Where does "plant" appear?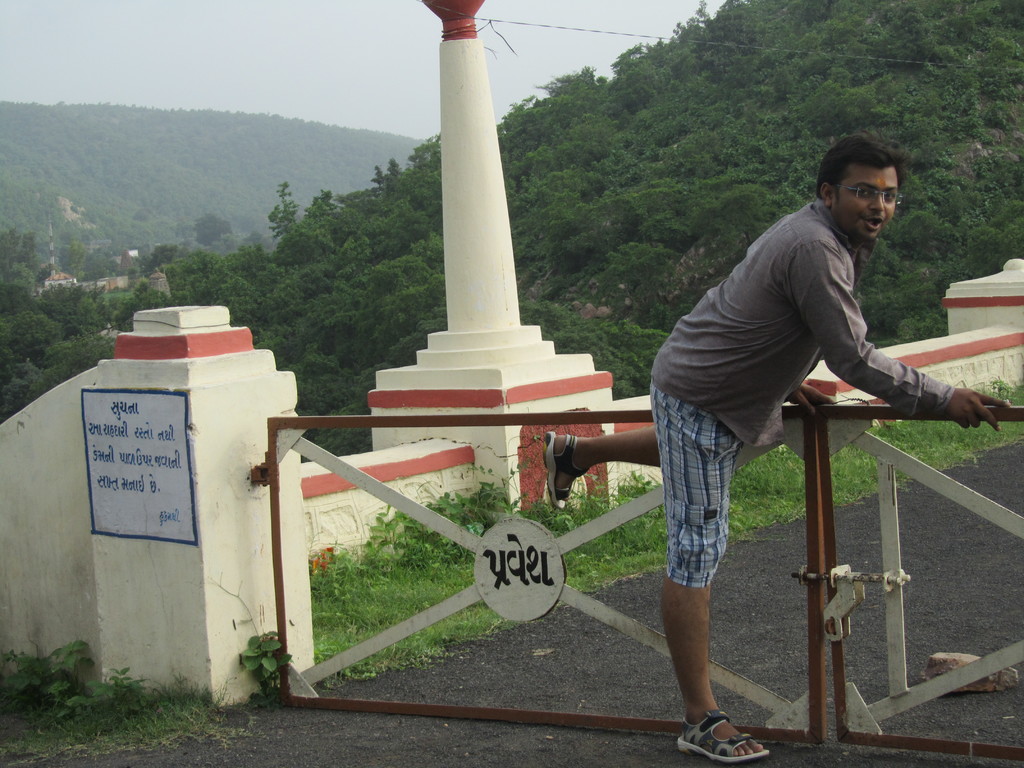
Appears at [6, 639, 89, 719].
